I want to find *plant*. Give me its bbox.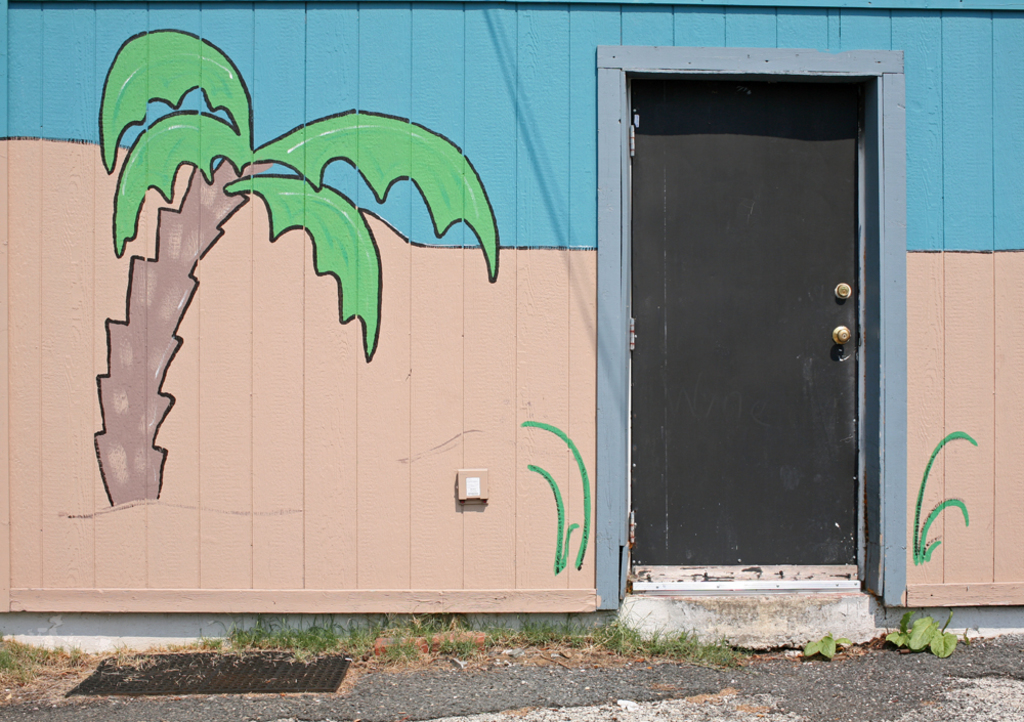
890,605,958,660.
